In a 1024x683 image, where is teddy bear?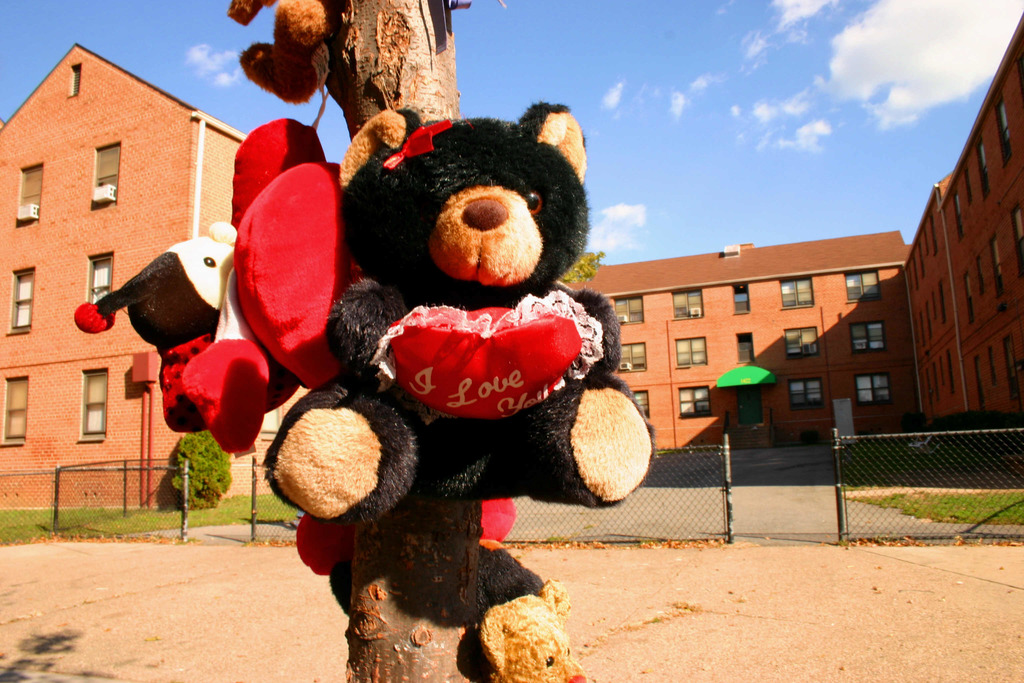
l=260, t=108, r=658, b=548.
